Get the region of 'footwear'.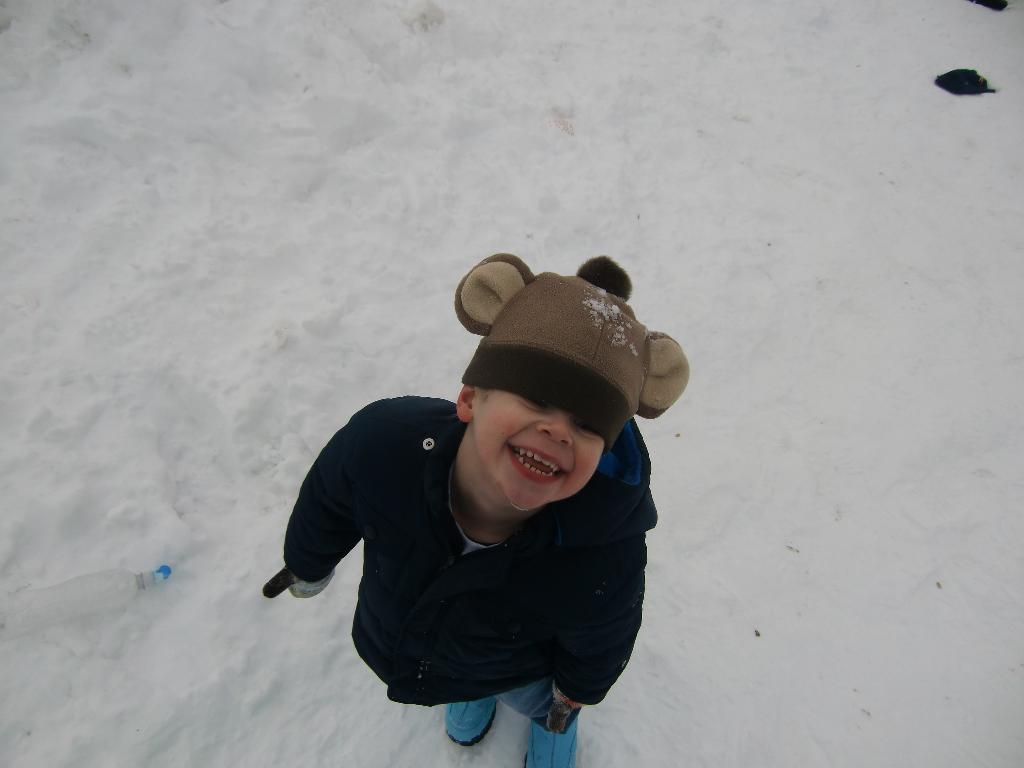
525/715/578/767.
